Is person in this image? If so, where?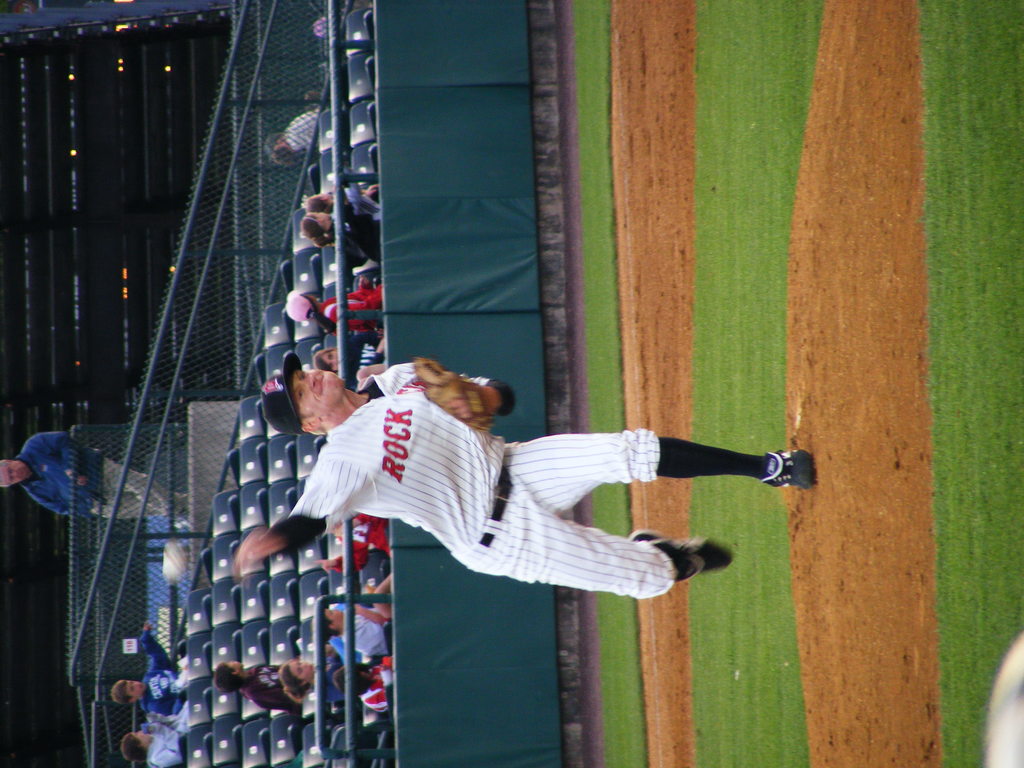
Yes, at box=[212, 662, 299, 720].
